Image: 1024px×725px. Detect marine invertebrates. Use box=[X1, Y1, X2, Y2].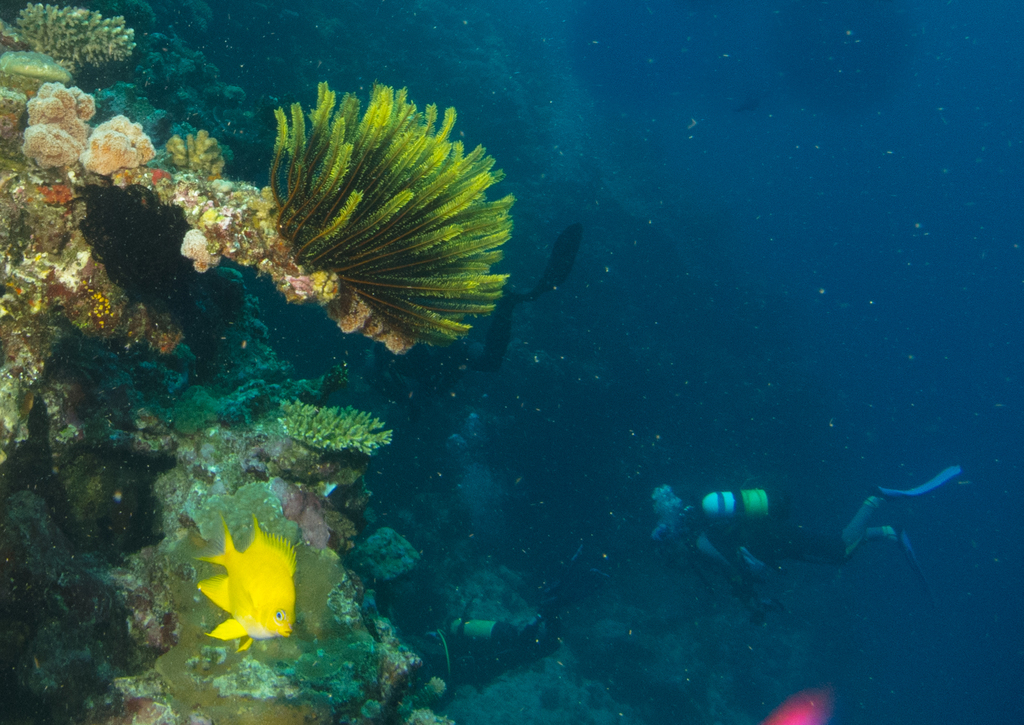
box=[166, 117, 230, 187].
